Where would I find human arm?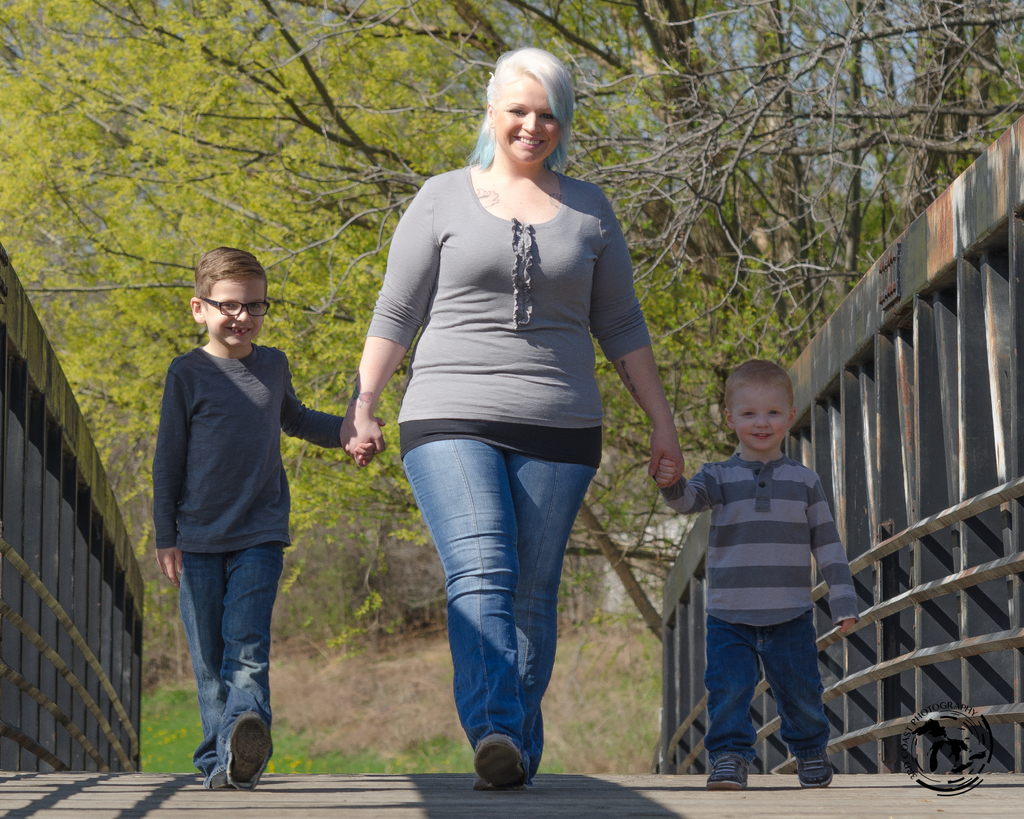
At {"x1": 273, "y1": 353, "x2": 383, "y2": 470}.
